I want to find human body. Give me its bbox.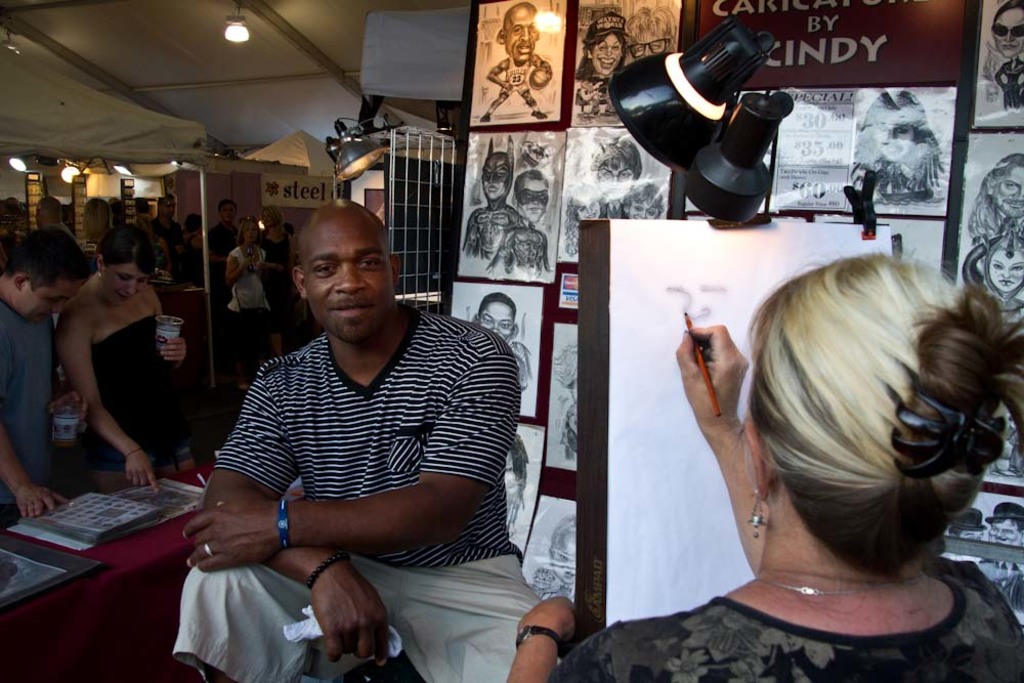
pyautogui.locateOnScreen(478, 6, 549, 129).
